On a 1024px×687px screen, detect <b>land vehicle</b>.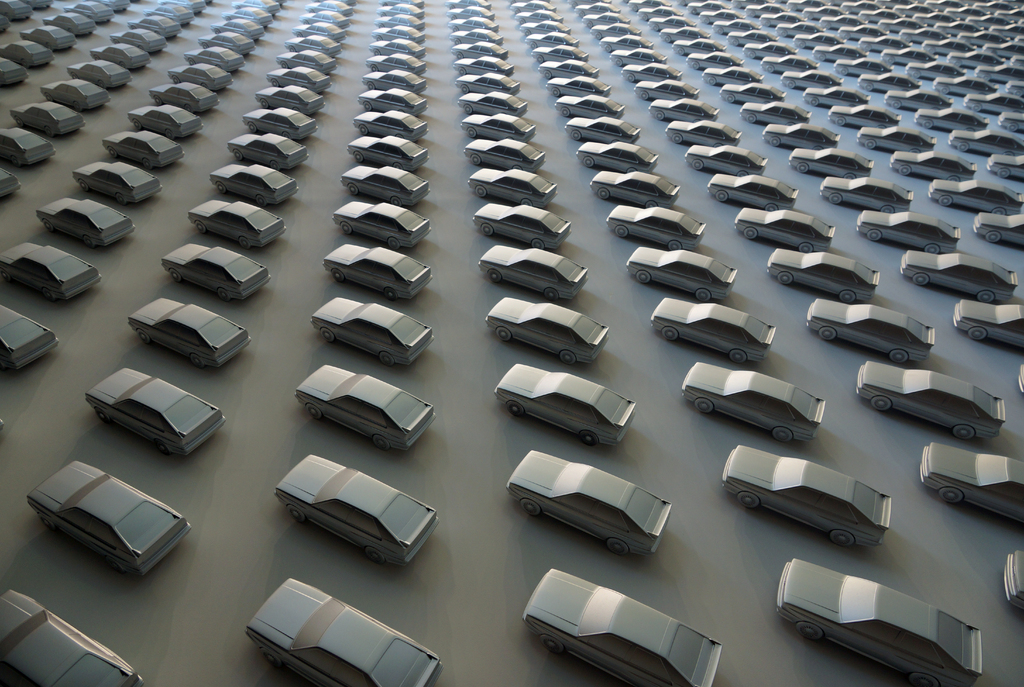
l=983, t=41, r=1020, b=58.
